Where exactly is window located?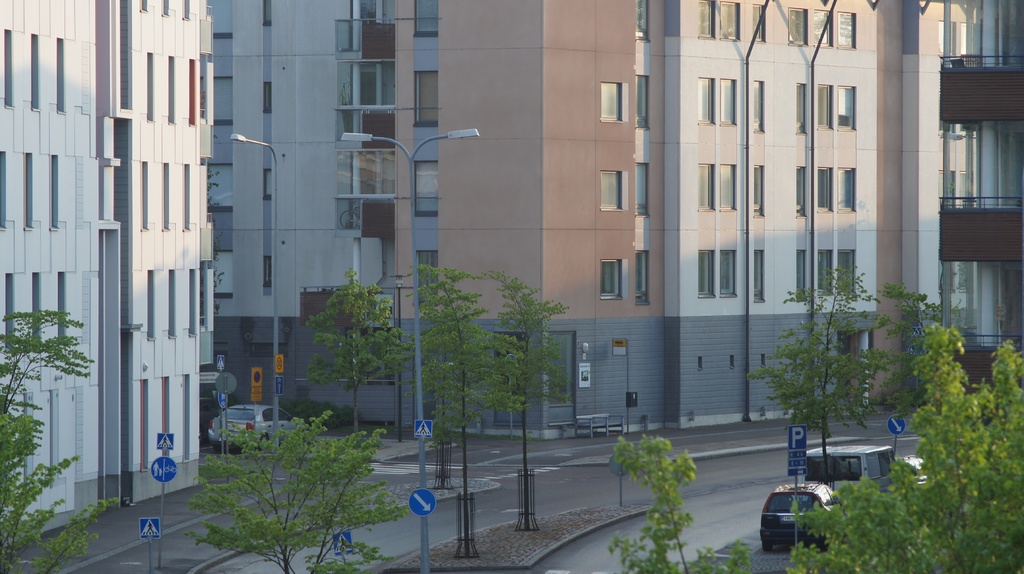
Its bounding box is bbox=[600, 86, 620, 119].
